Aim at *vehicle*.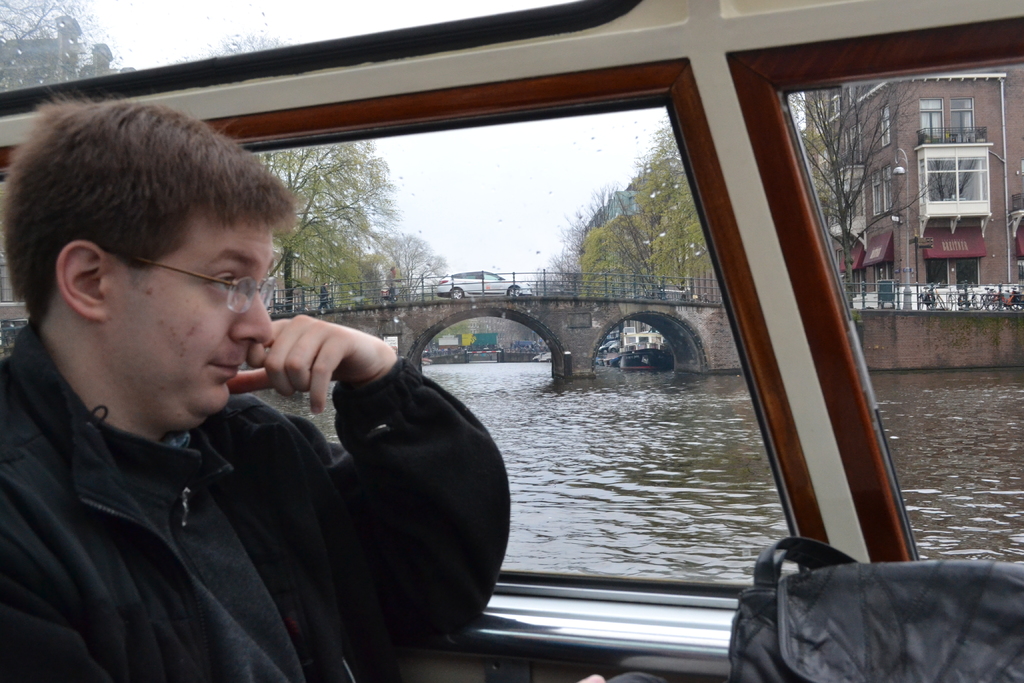
Aimed at 623 328 675 371.
